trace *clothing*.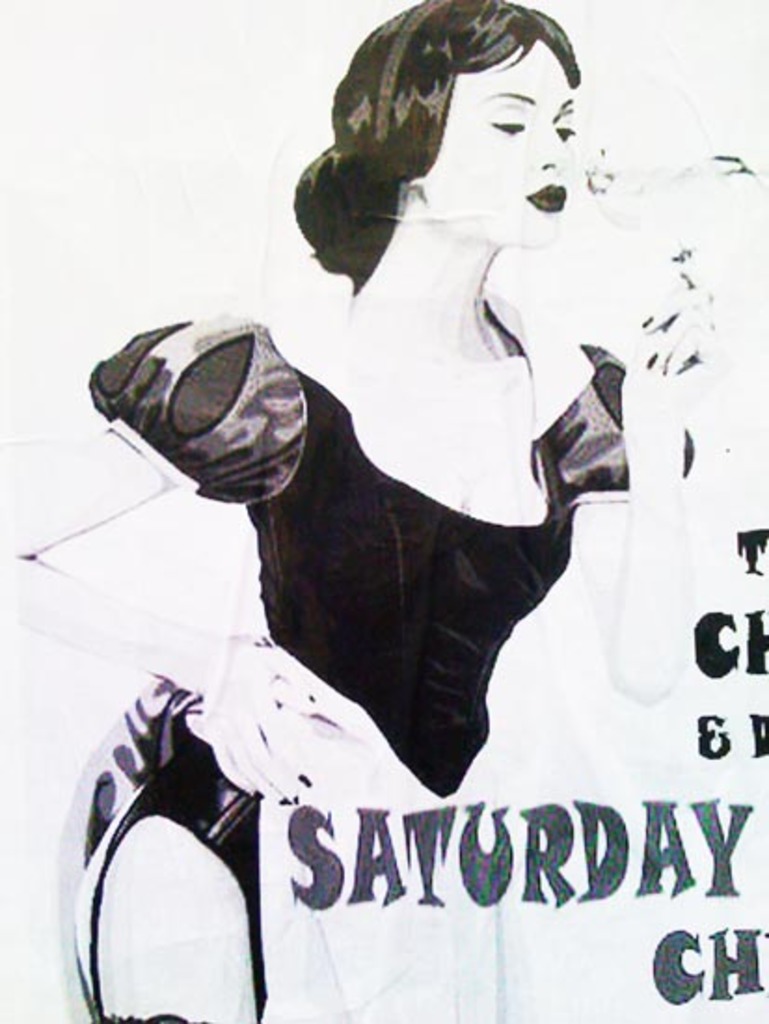
Traced to x1=60, y1=315, x2=687, y2=1022.
